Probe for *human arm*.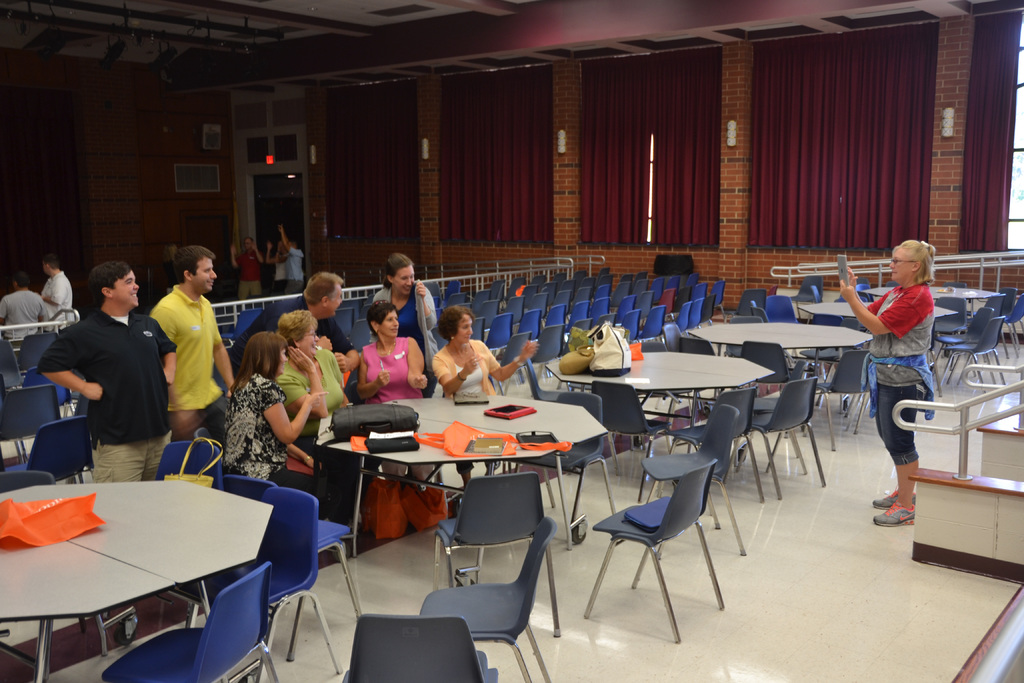
Probe result: bbox(249, 241, 264, 267).
